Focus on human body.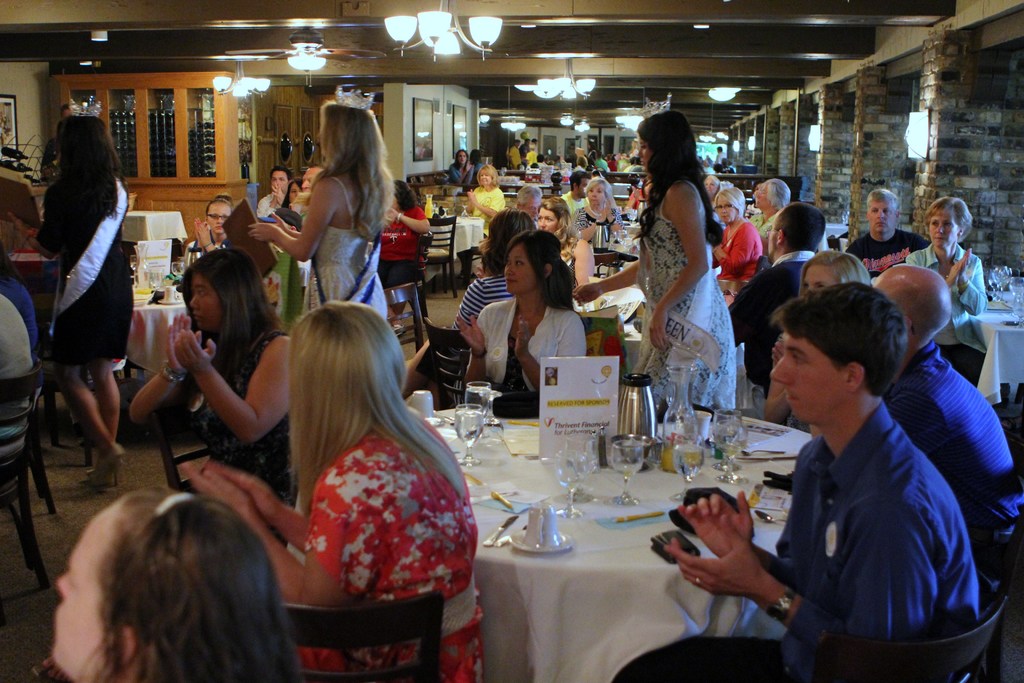
Focused at [568, 154, 584, 176].
